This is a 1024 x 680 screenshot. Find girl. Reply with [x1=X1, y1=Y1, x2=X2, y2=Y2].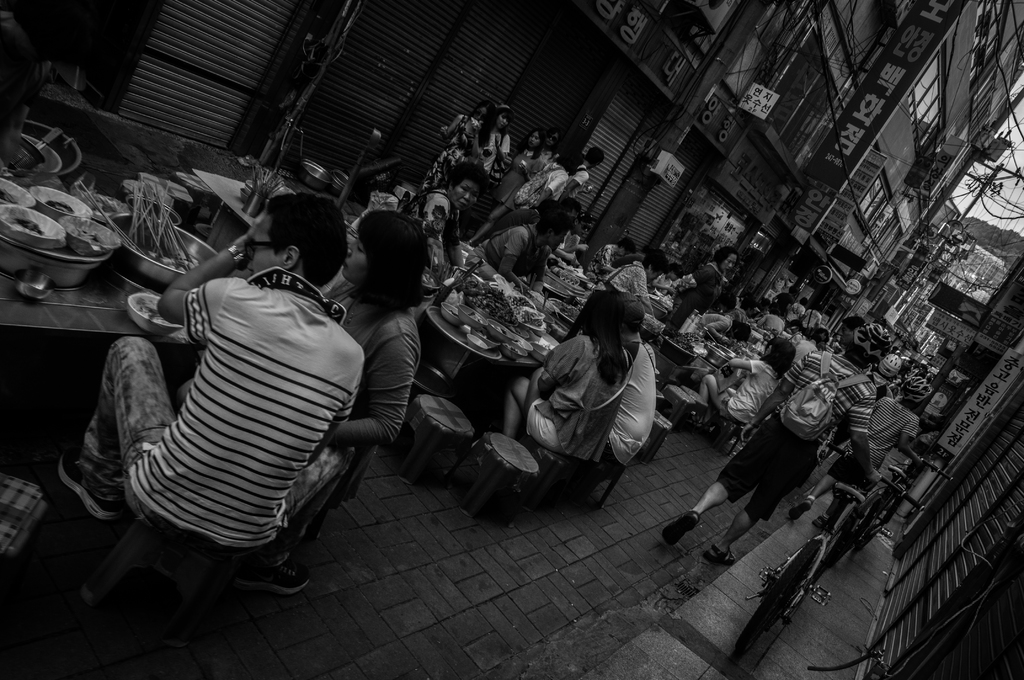
[x1=692, y1=314, x2=751, y2=339].
